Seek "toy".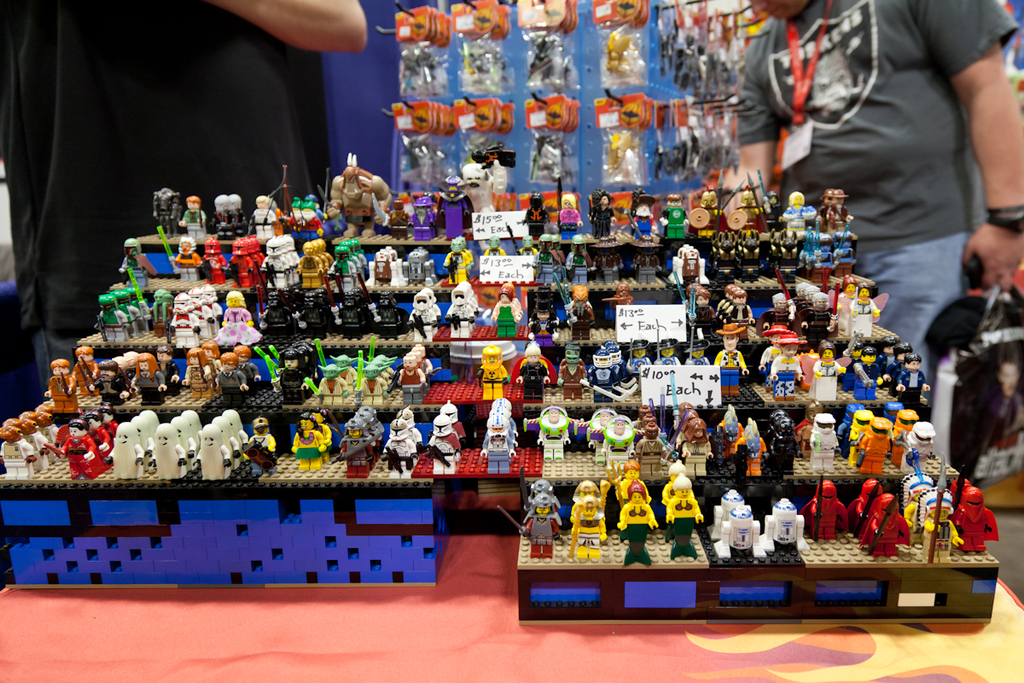
l=203, t=338, r=219, b=395.
